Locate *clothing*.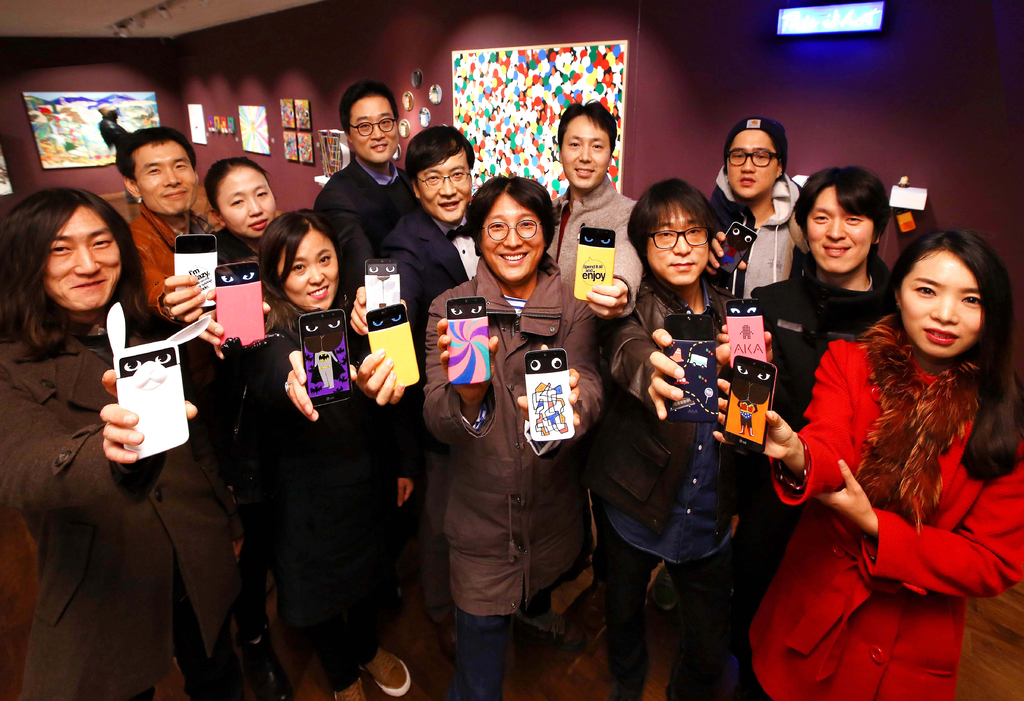
Bounding box: box(749, 296, 1006, 673).
